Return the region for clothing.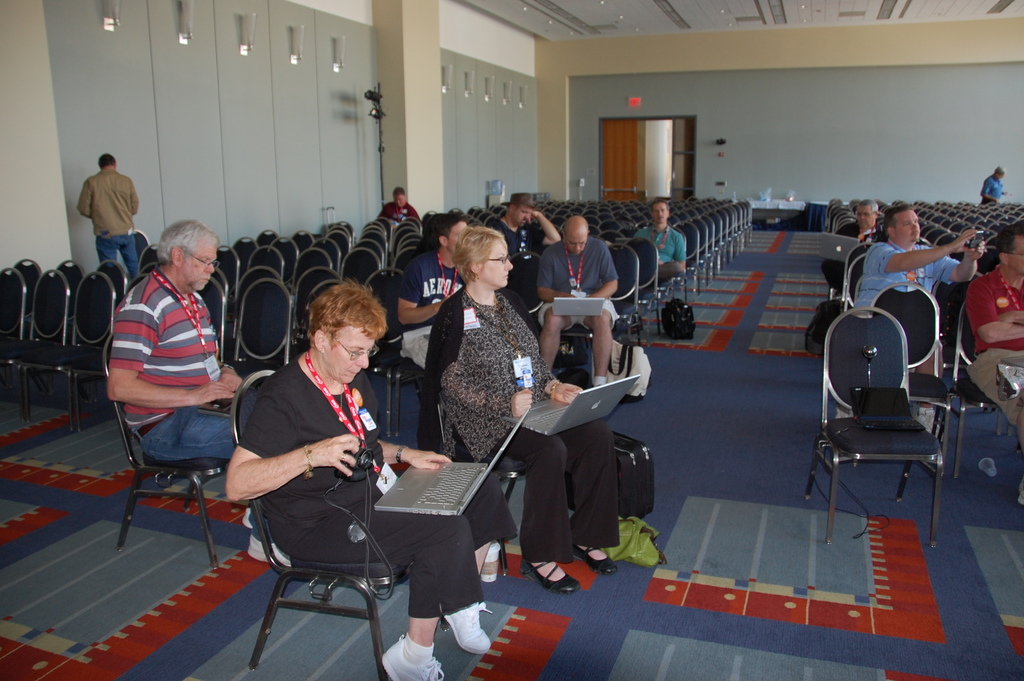
856 241 966 316.
